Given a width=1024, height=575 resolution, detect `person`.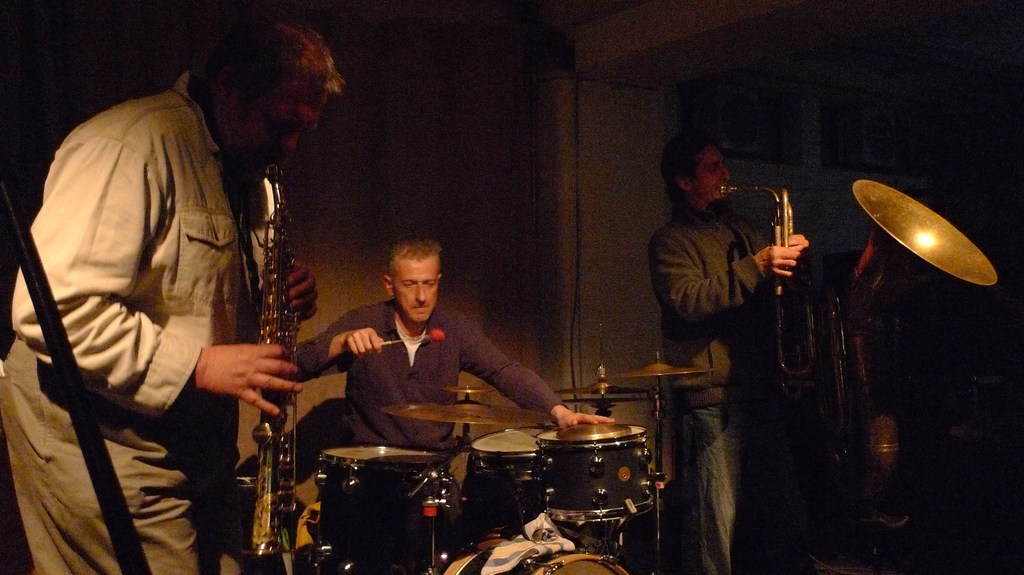
[x1=648, y1=135, x2=809, y2=574].
